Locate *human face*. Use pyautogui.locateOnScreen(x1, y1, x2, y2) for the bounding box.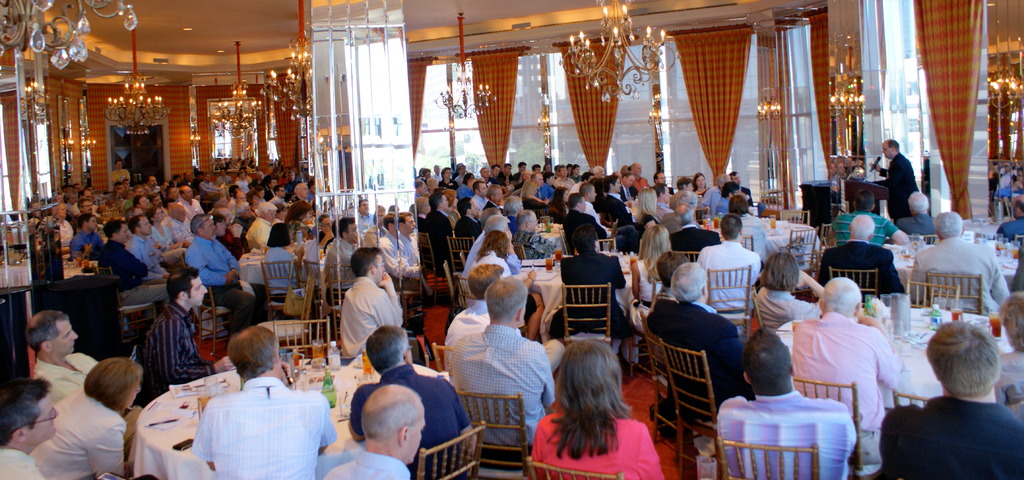
pyautogui.locateOnScreen(494, 189, 500, 200).
